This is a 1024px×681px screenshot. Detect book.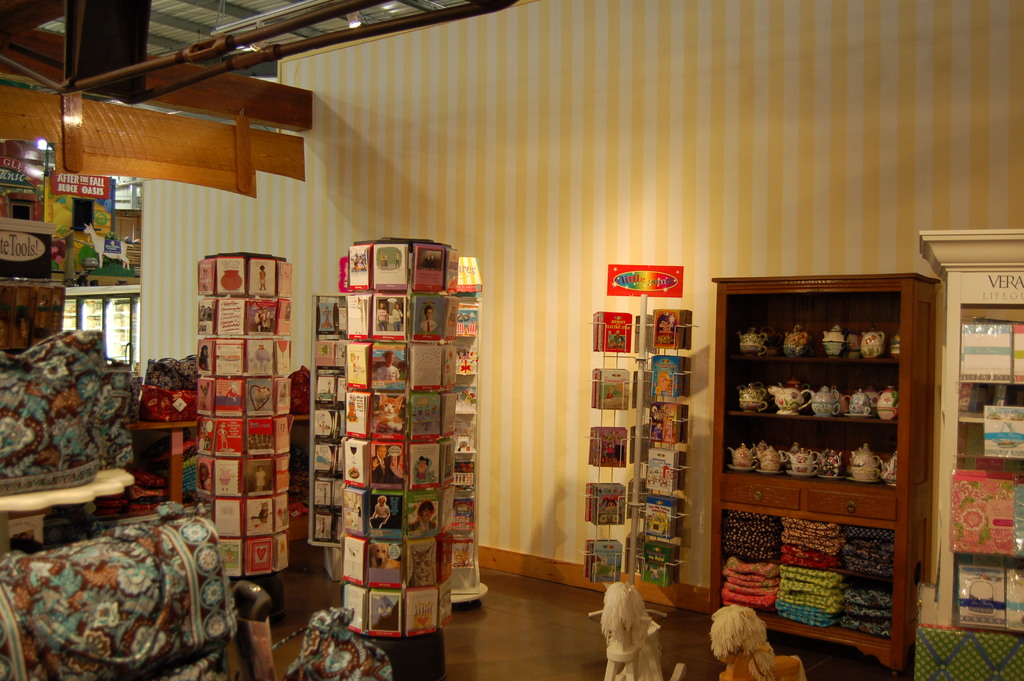
[left=589, top=365, right=632, bottom=408].
